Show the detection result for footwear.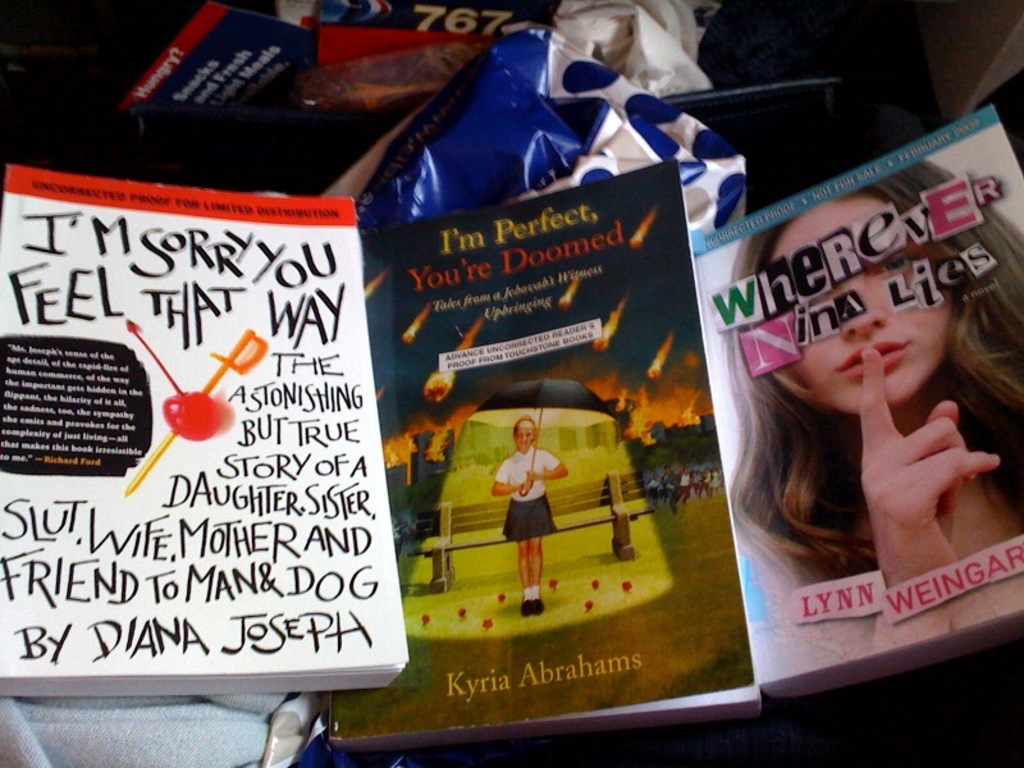
locate(534, 596, 545, 614).
